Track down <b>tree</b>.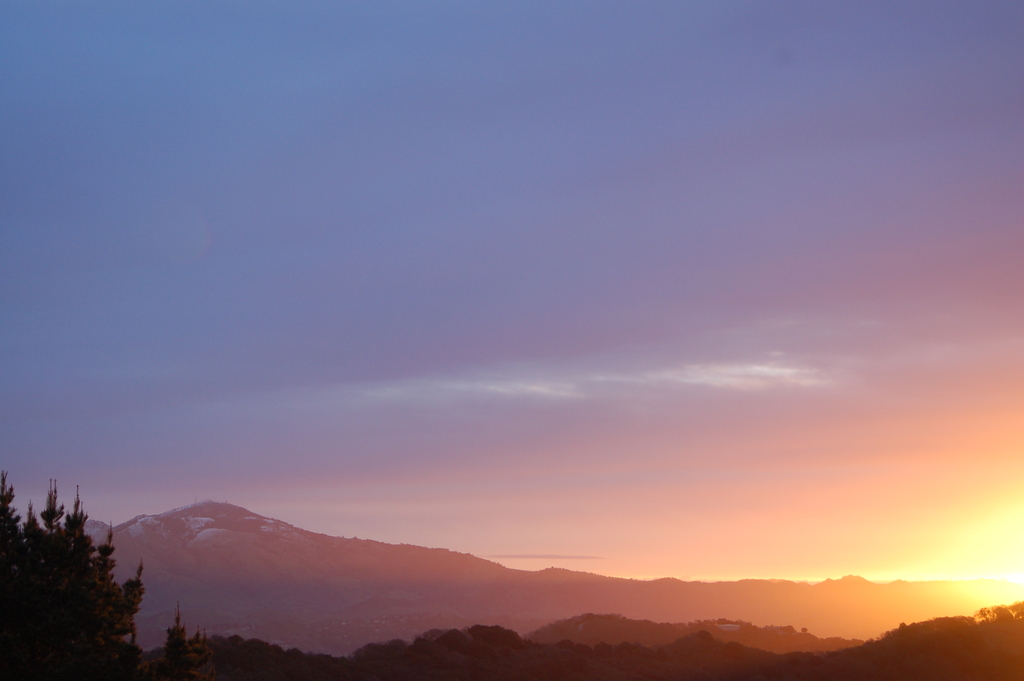
Tracked to <region>16, 474, 139, 649</region>.
